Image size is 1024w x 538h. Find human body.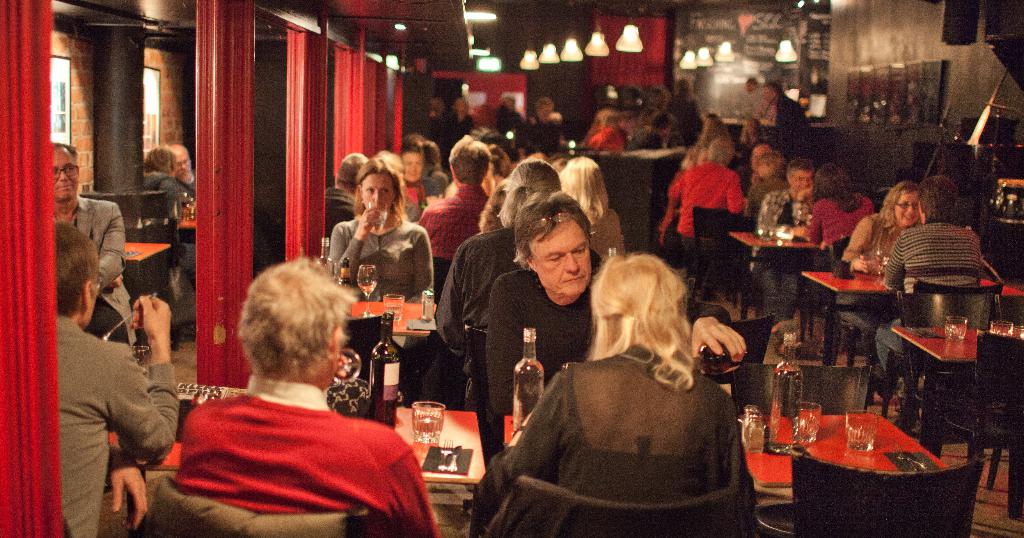
(x1=871, y1=219, x2=988, y2=372).
